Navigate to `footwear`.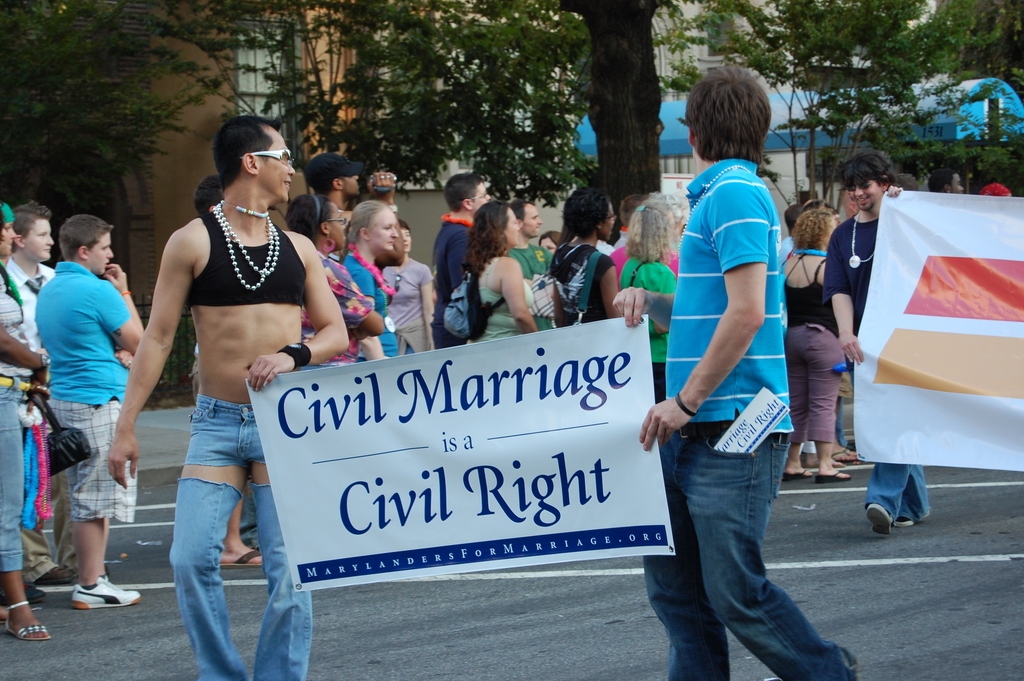
Navigation target: 831,448,860,465.
